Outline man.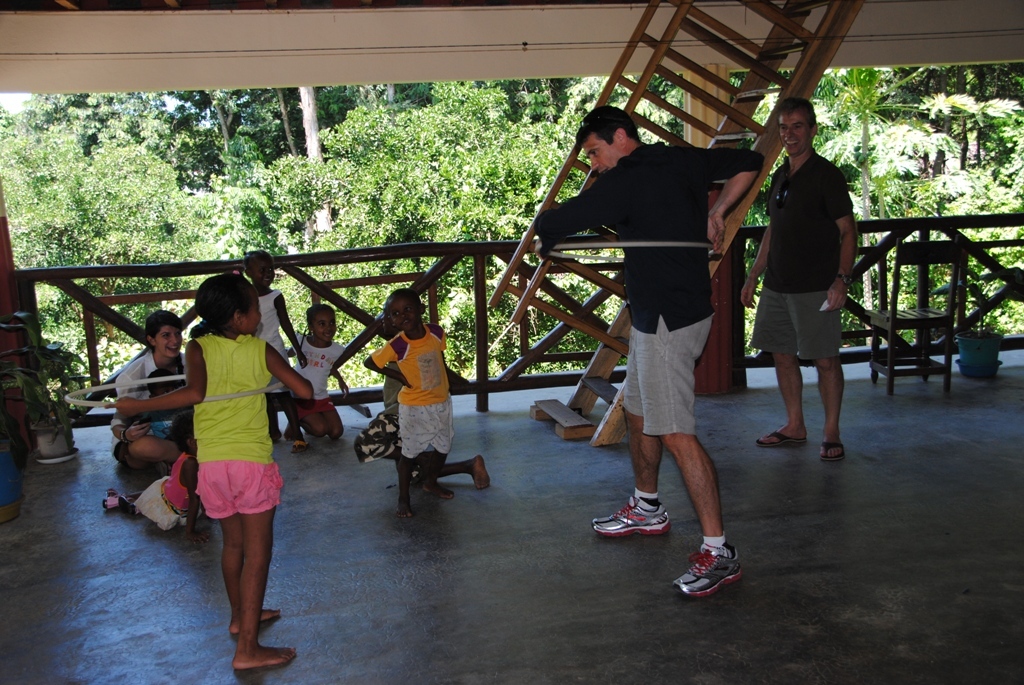
Outline: box=[523, 91, 767, 606].
